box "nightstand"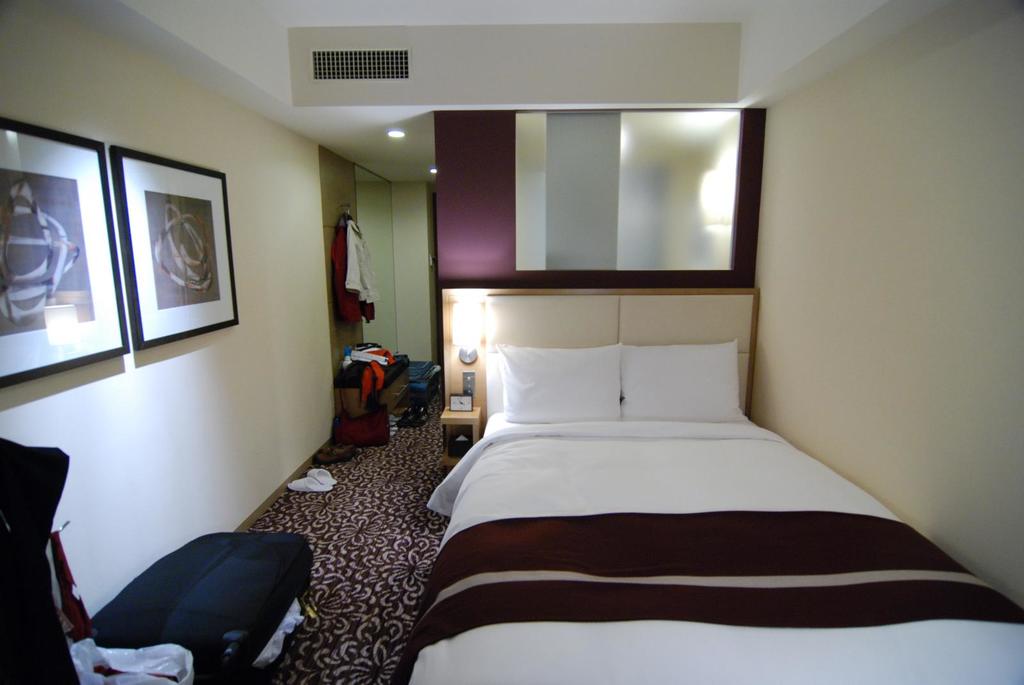
region(441, 410, 482, 472)
